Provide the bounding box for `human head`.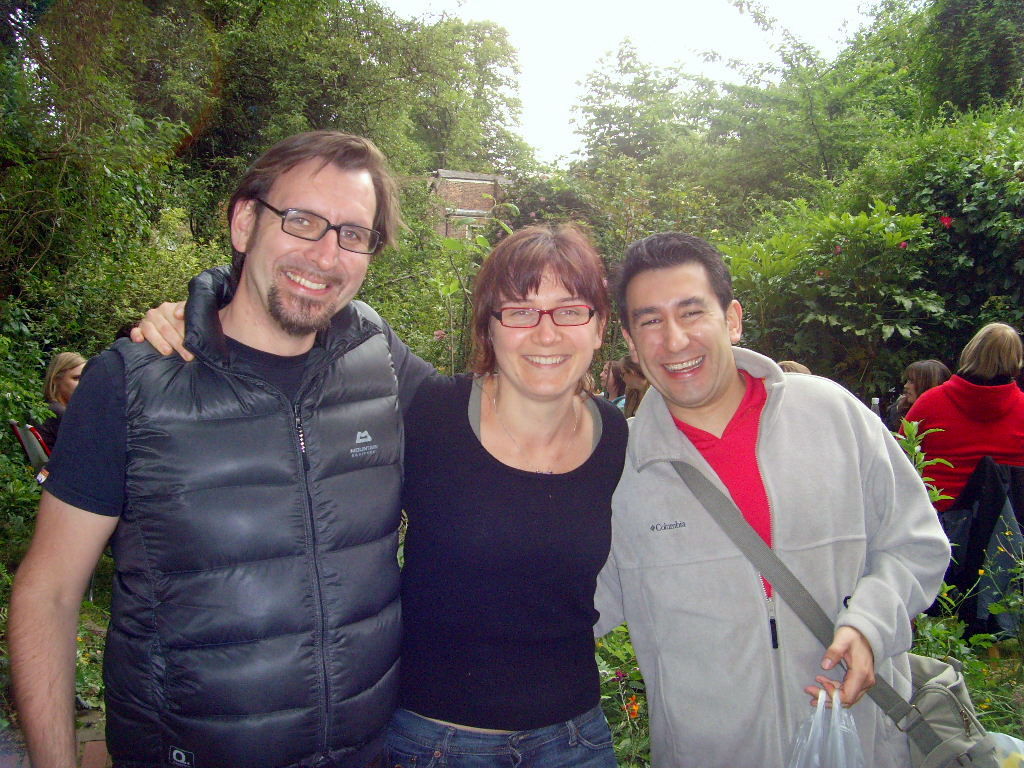
[901,357,950,408].
